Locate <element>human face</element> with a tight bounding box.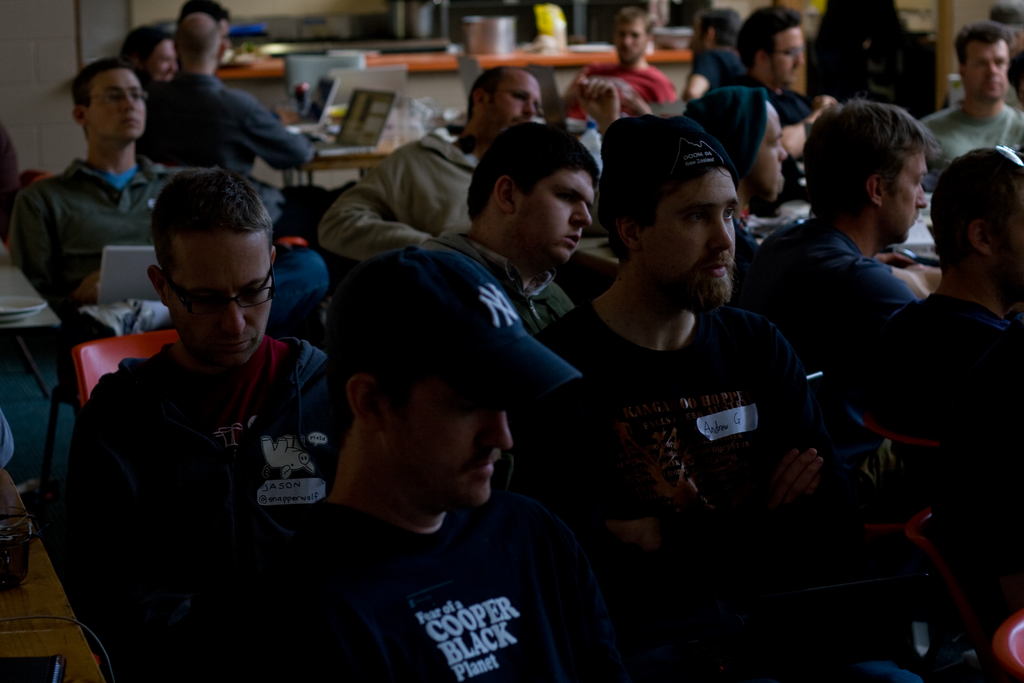
{"left": 966, "top": 40, "right": 1006, "bottom": 100}.
